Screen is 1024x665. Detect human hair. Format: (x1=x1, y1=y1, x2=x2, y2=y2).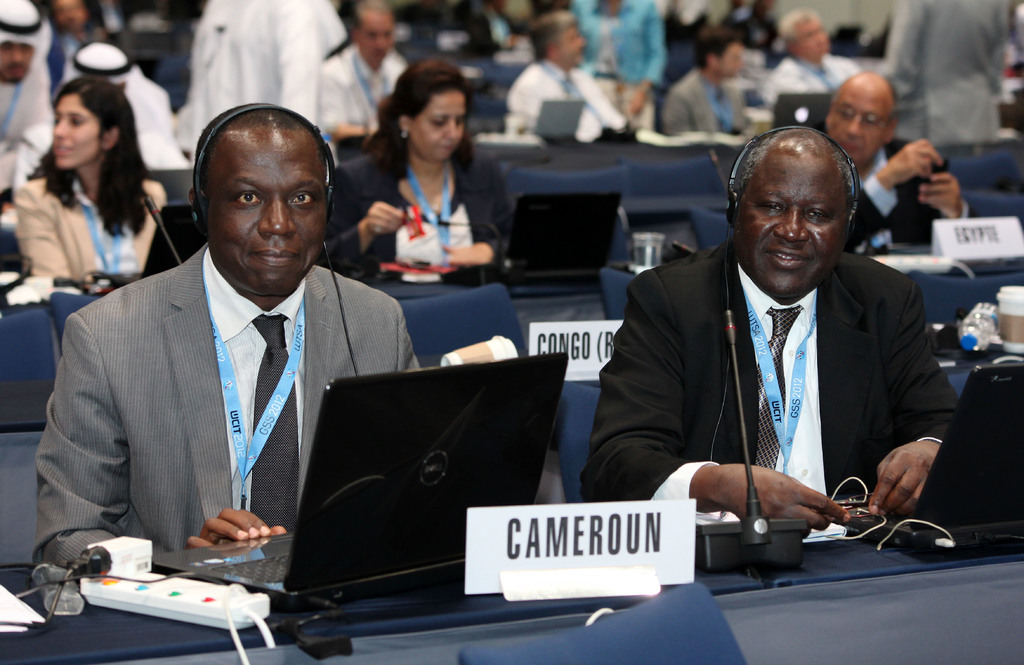
(x1=739, y1=122, x2=856, y2=223).
